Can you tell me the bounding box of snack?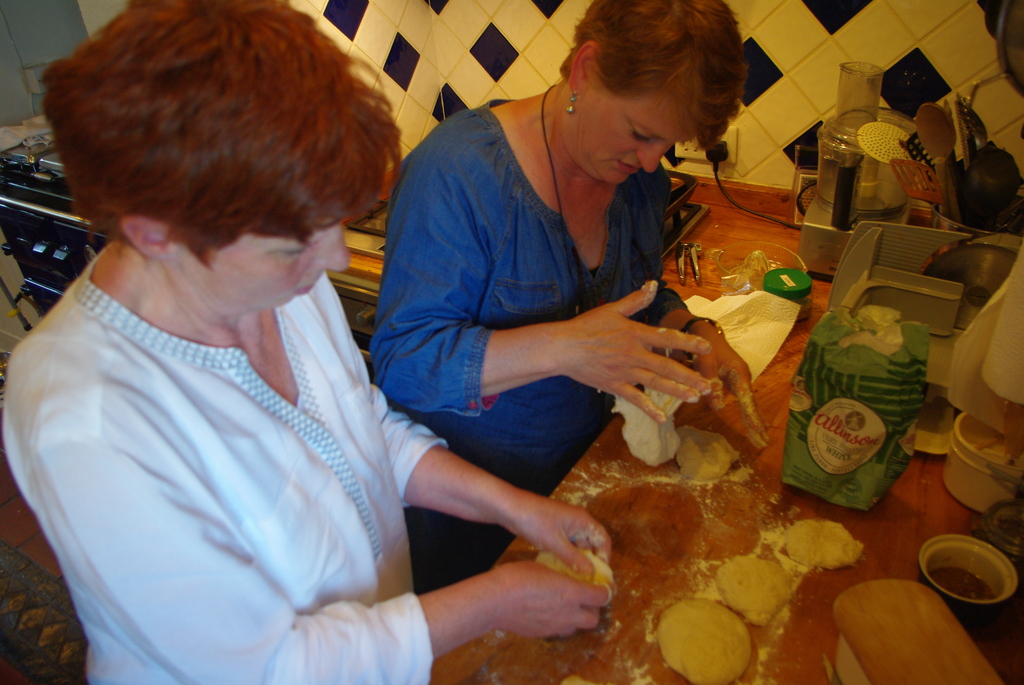
(653, 595, 751, 684).
